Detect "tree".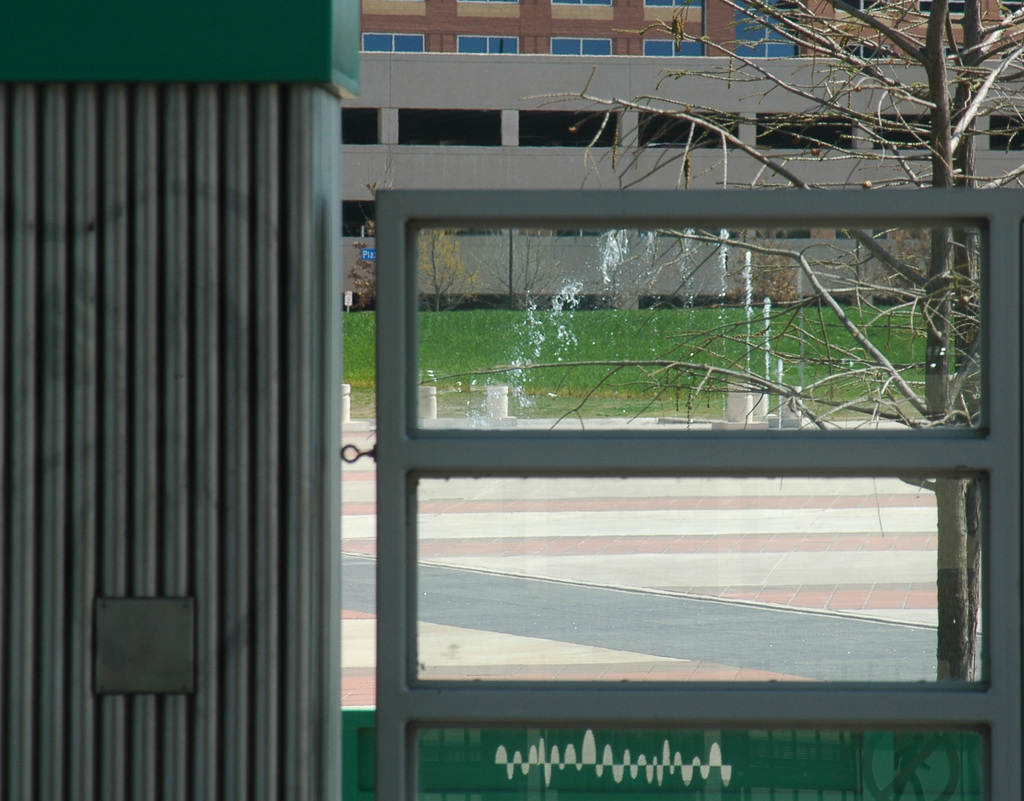
Detected at [left=420, top=0, right=1023, bottom=688].
